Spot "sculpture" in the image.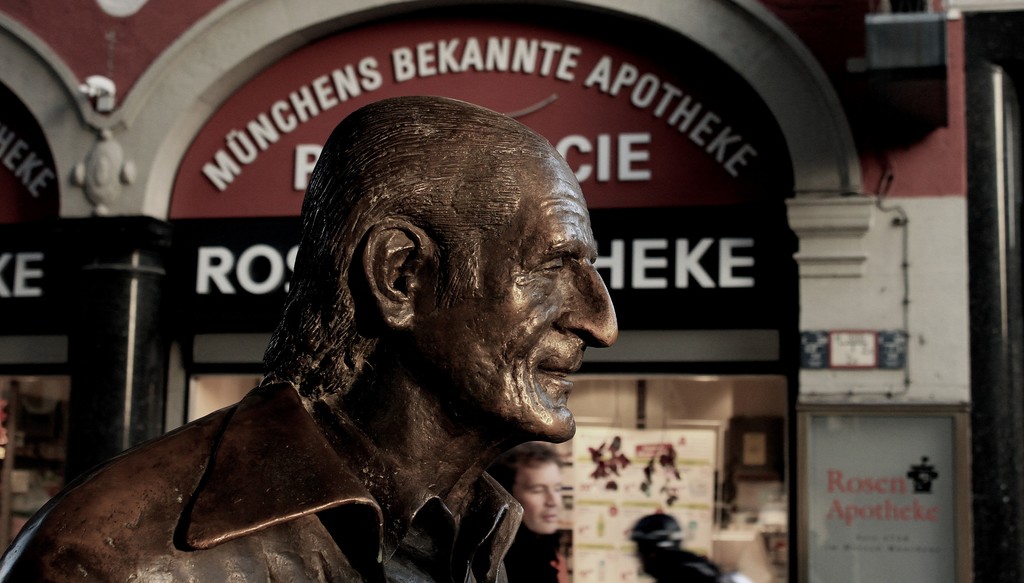
"sculpture" found at locate(4, 82, 622, 582).
